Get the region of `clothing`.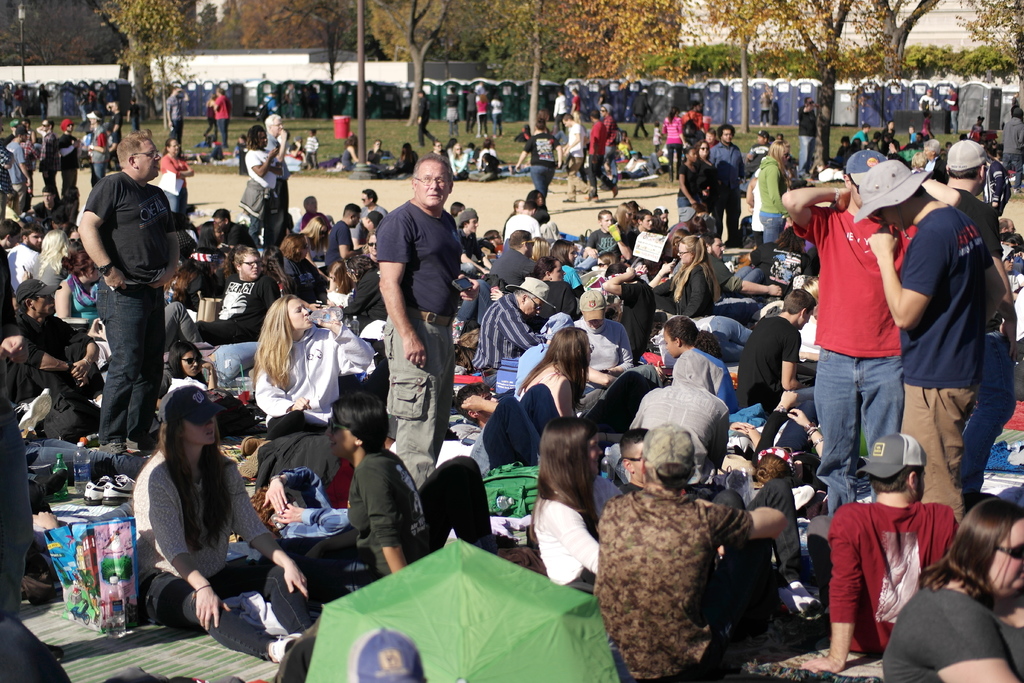
419 102 437 144.
